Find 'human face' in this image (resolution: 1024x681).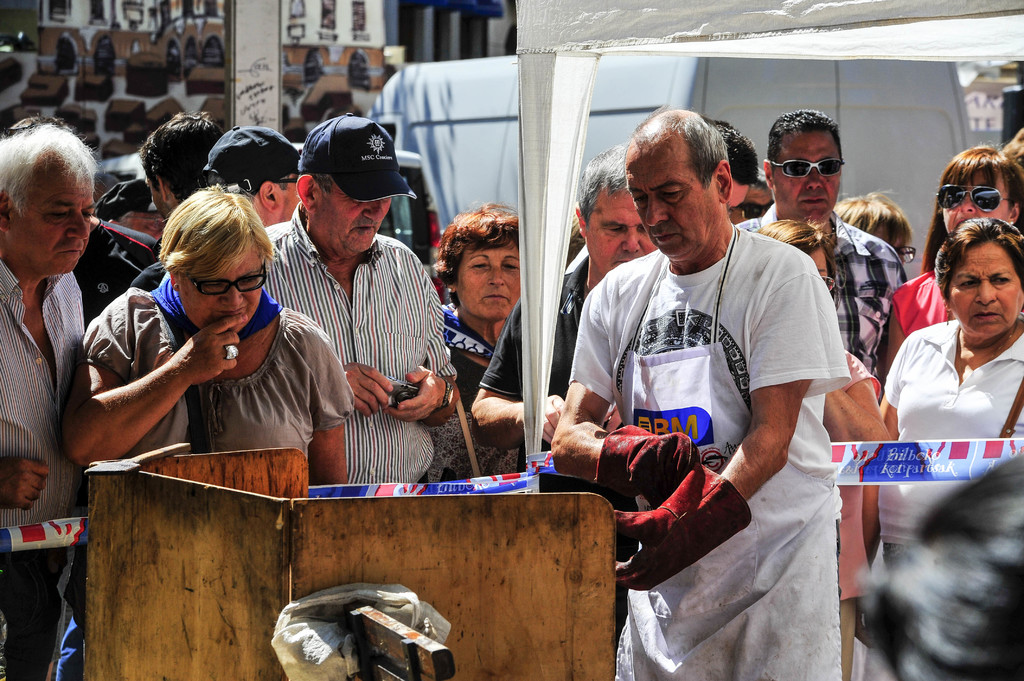
rect(179, 252, 264, 331).
